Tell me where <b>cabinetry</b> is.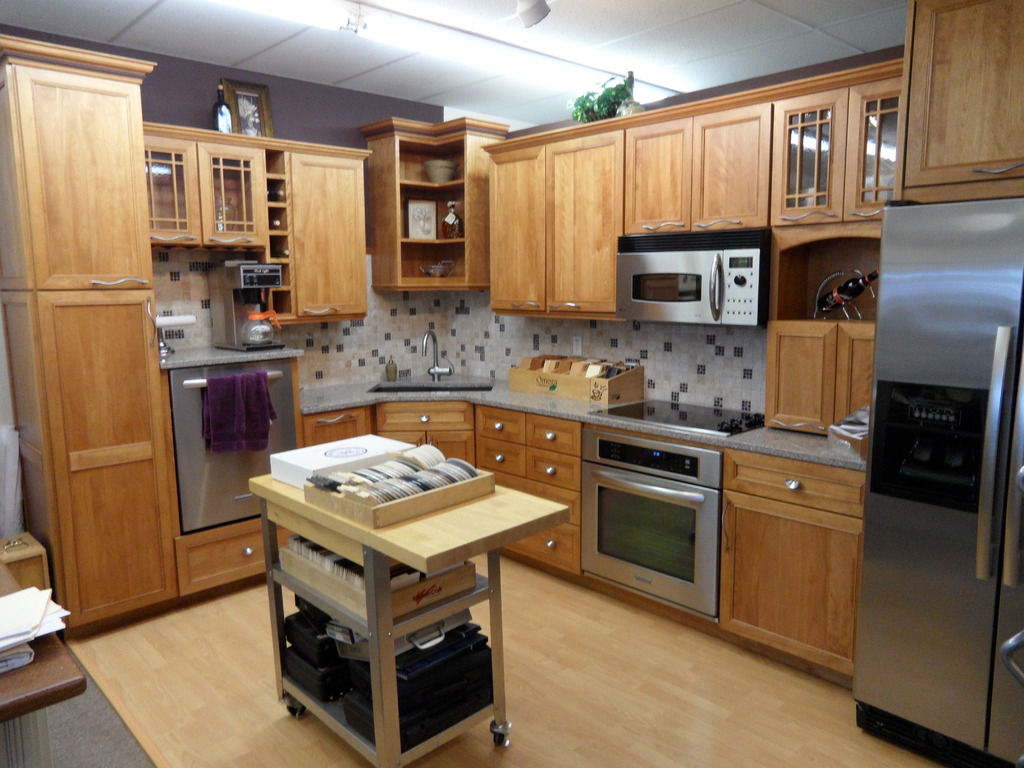
<b>cabinetry</b> is at x1=884, y1=0, x2=1023, y2=204.
